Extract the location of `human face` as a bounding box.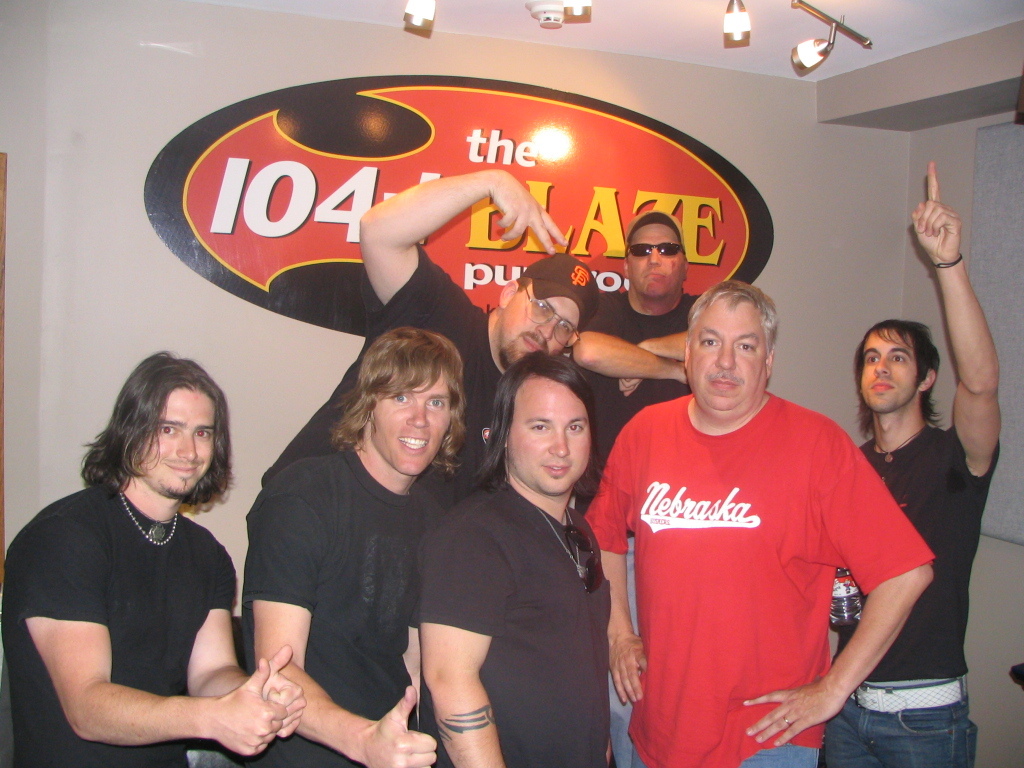
detection(629, 220, 688, 302).
